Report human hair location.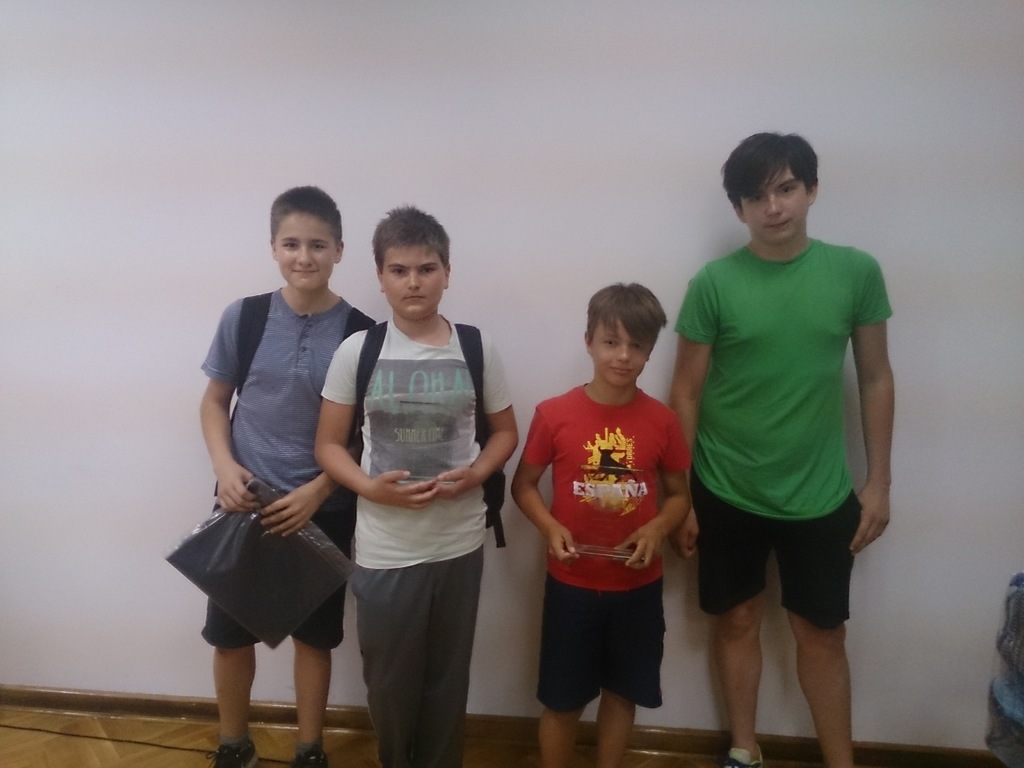
Report: select_region(724, 130, 835, 226).
